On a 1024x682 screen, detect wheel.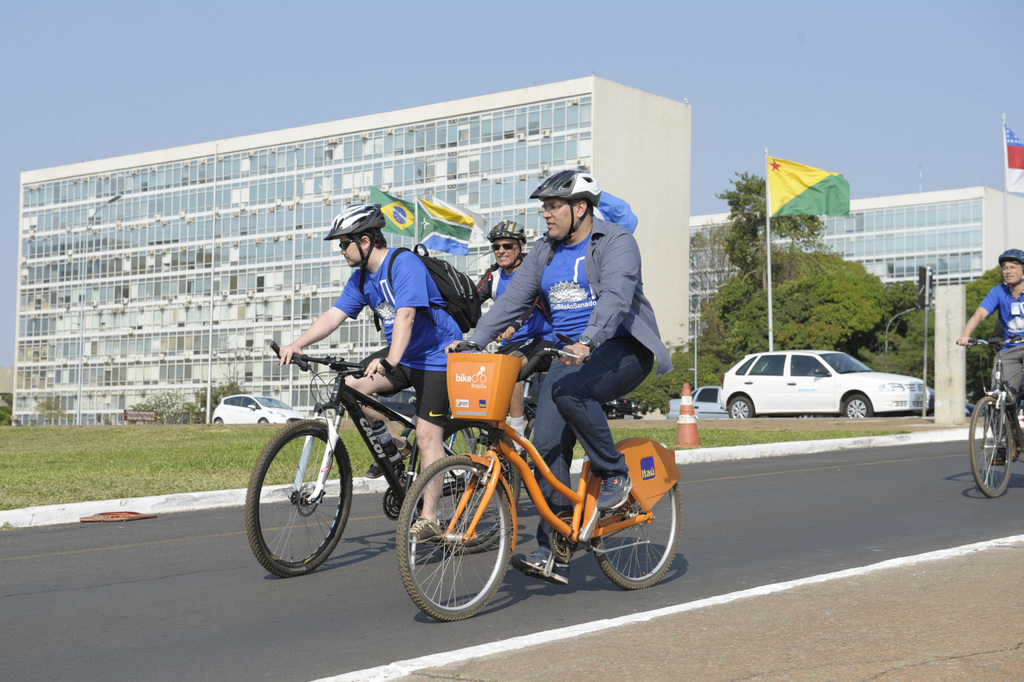
detection(725, 395, 750, 418).
